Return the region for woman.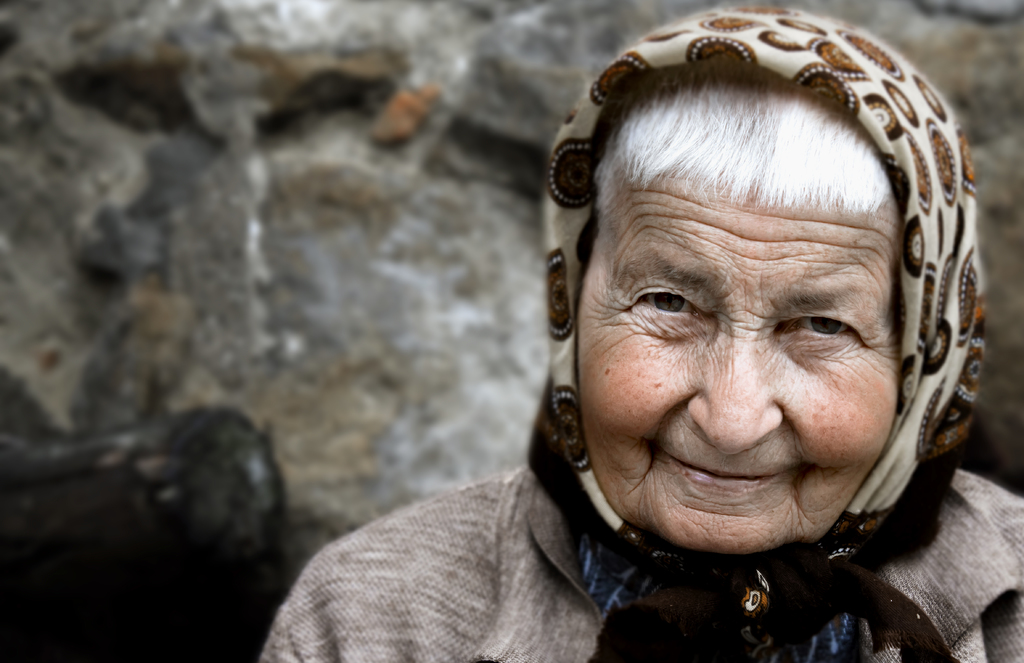
bbox=[307, 0, 1023, 640].
